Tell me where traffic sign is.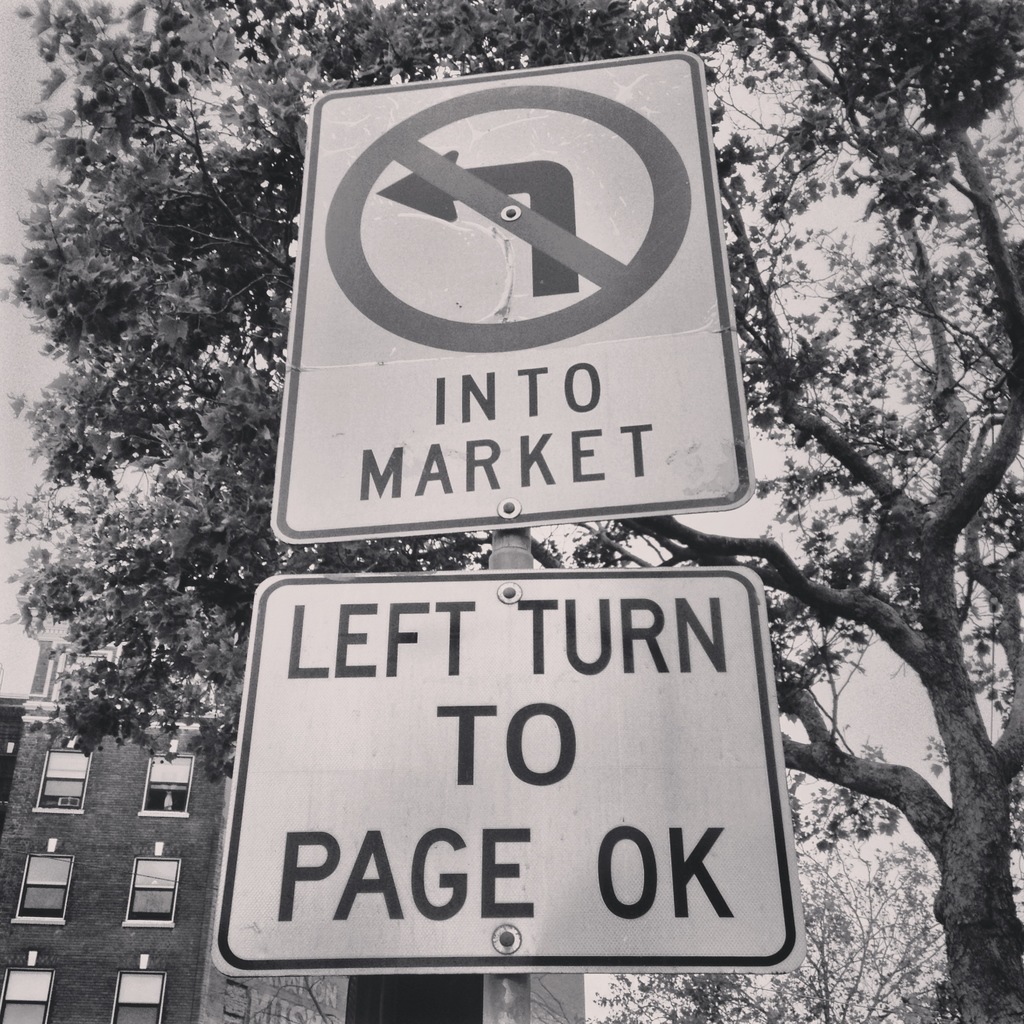
traffic sign is at detection(209, 564, 810, 979).
